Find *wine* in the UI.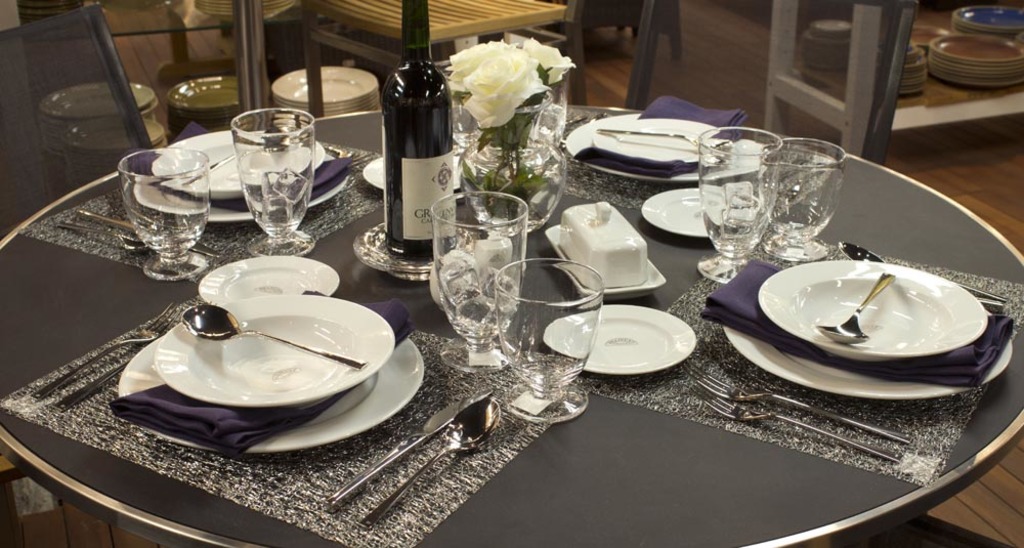
UI element at (x1=353, y1=22, x2=466, y2=265).
